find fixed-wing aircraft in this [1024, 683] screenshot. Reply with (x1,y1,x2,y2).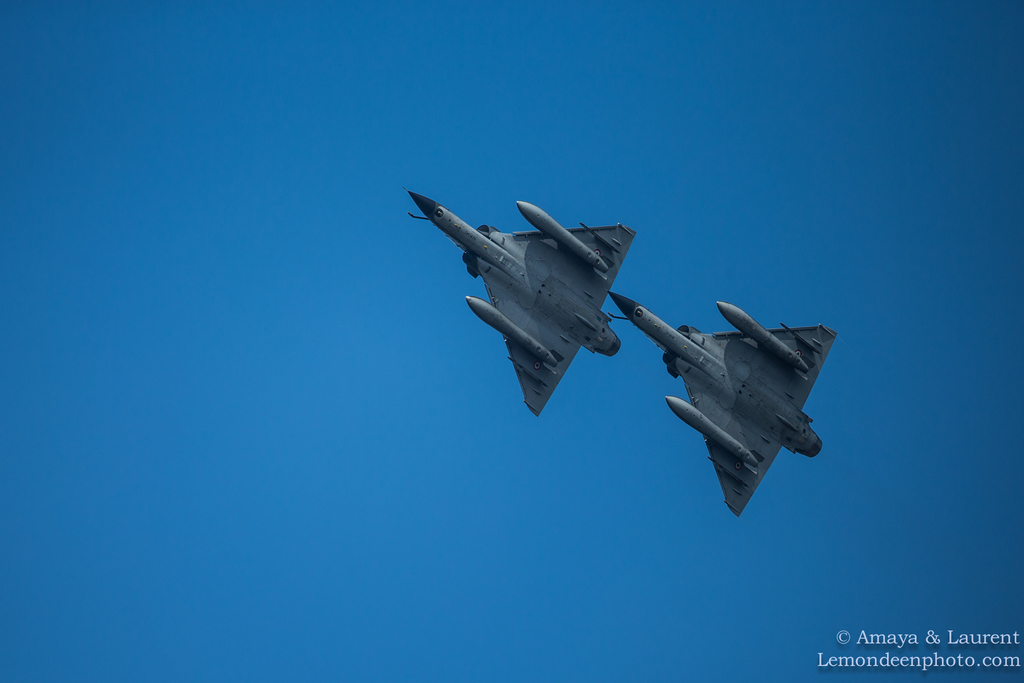
(397,177,649,418).
